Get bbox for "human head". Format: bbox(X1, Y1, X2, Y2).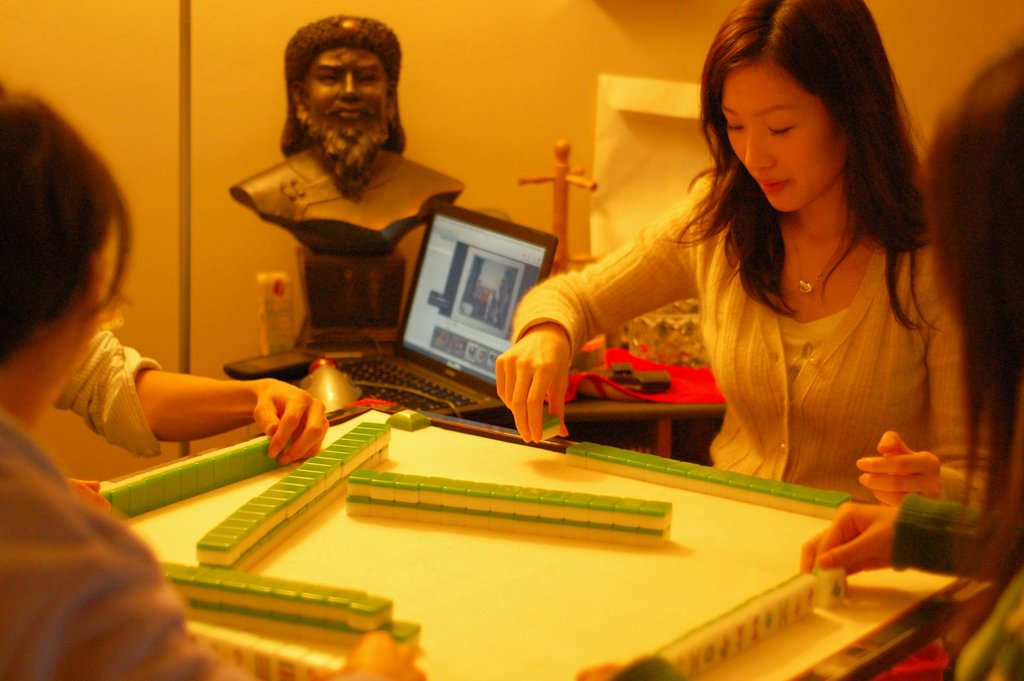
bbox(0, 87, 133, 429).
